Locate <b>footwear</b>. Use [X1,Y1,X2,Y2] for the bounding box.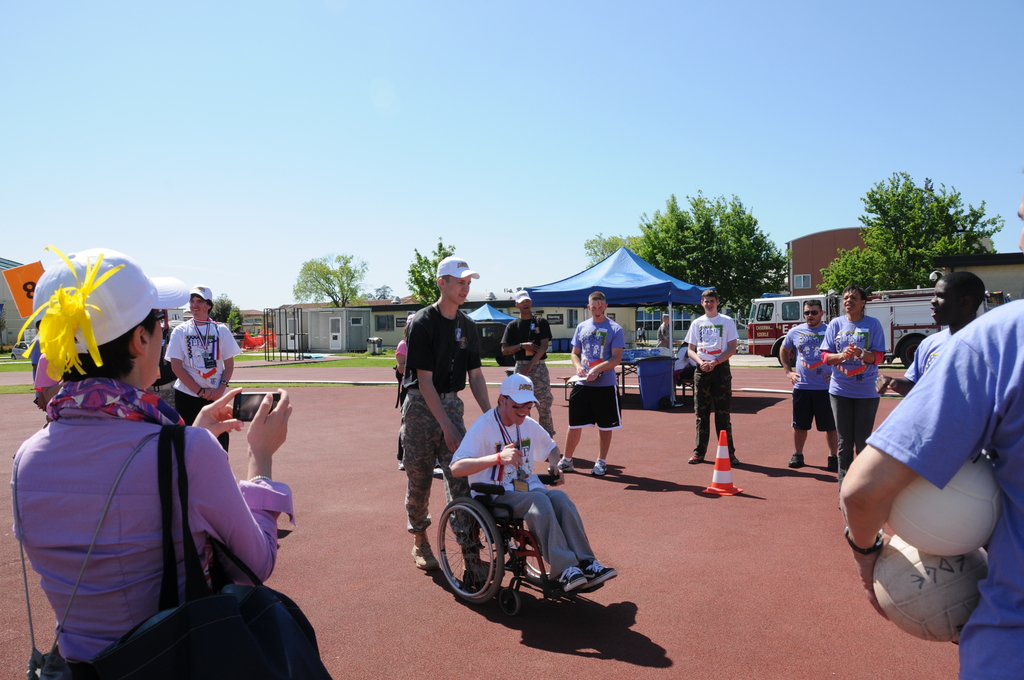
[685,449,704,465].
